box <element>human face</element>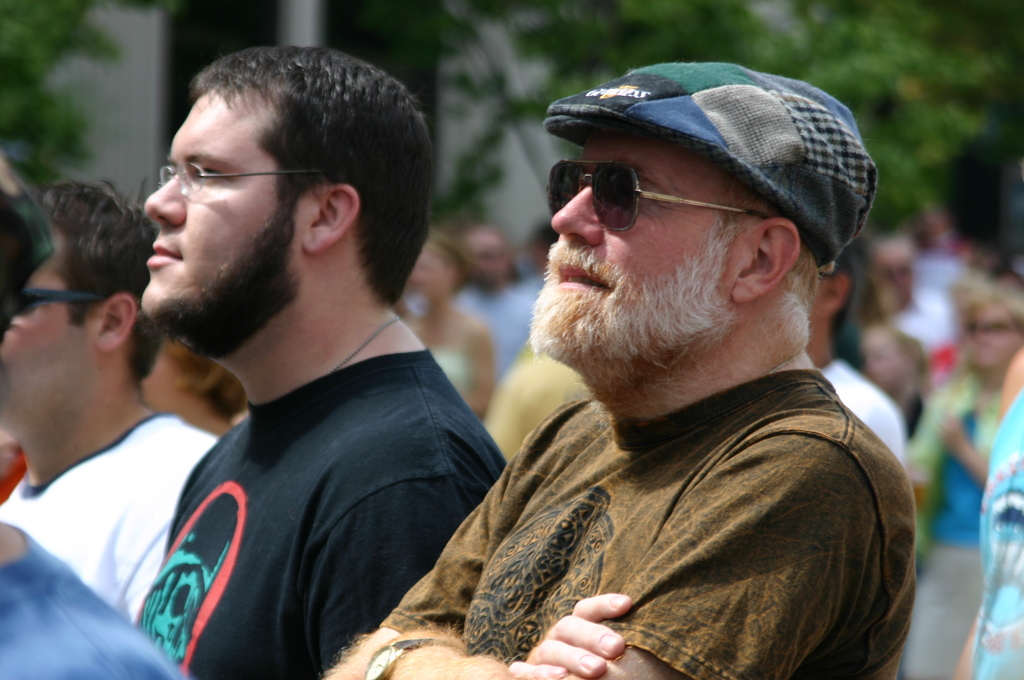
(left=0, top=219, right=99, bottom=430)
